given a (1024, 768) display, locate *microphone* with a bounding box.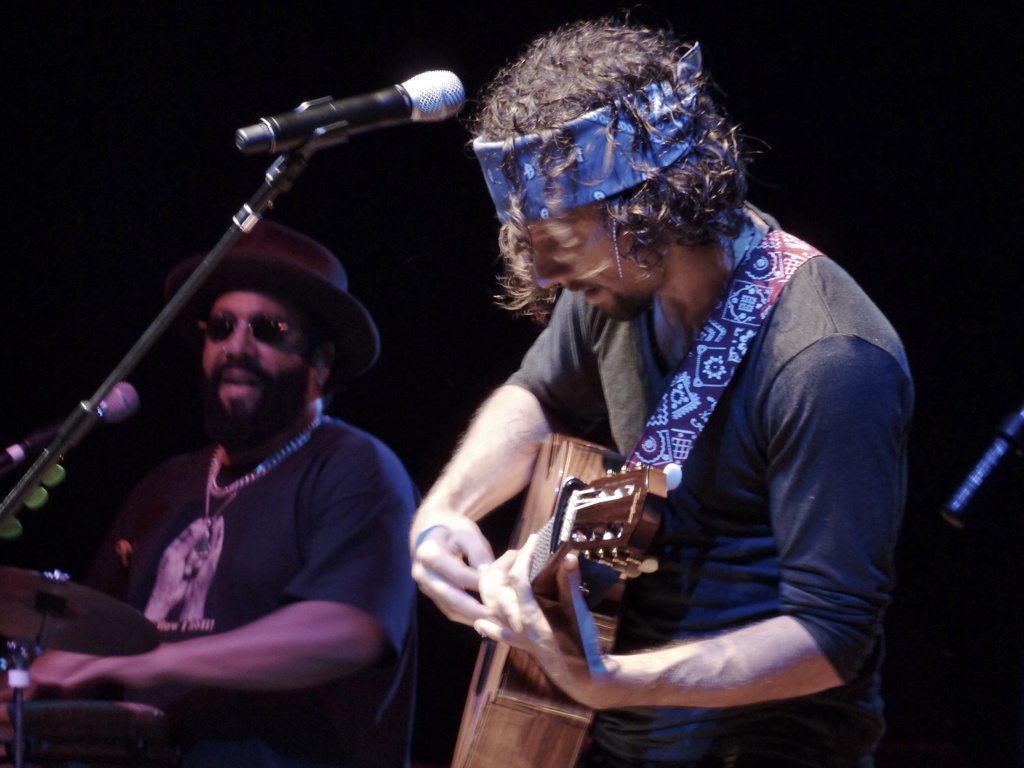
Located: l=239, t=66, r=470, b=156.
